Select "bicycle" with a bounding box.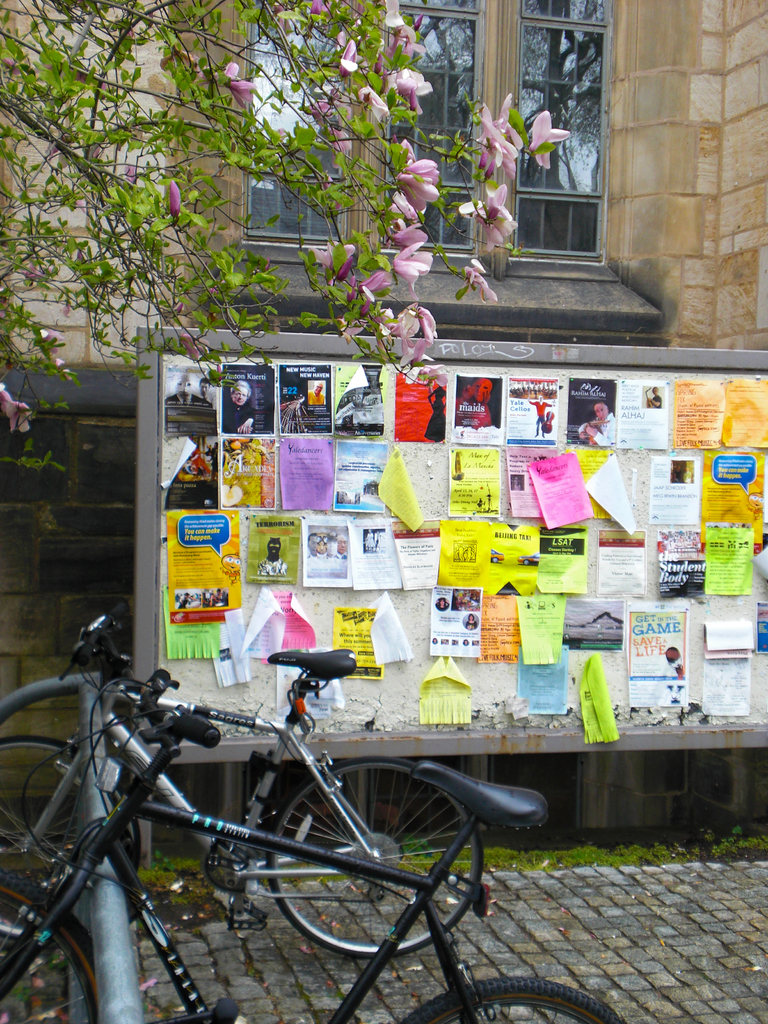
Rect(0, 669, 620, 1023).
